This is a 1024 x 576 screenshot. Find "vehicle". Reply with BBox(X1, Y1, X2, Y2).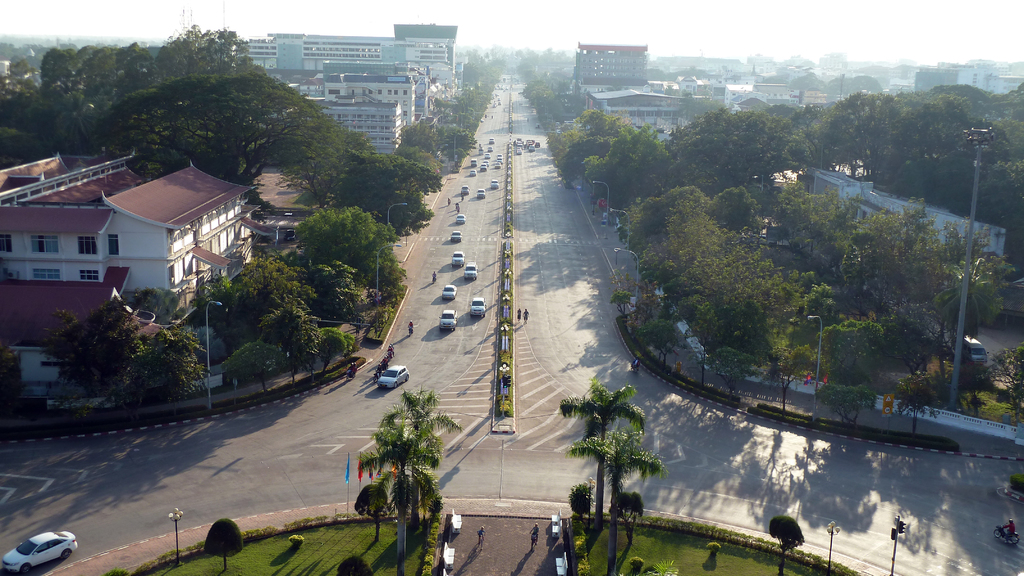
BBox(0, 530, 76, 575).
